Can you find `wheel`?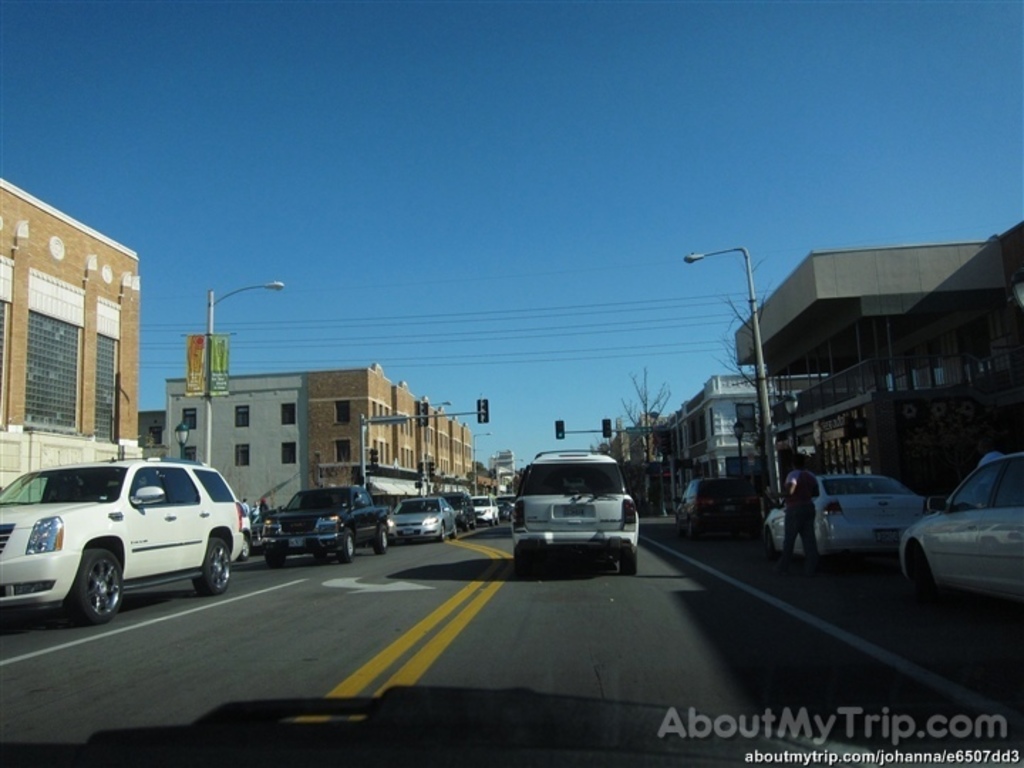
Yes, bounding box: locate(900, 546, 937, 600).
